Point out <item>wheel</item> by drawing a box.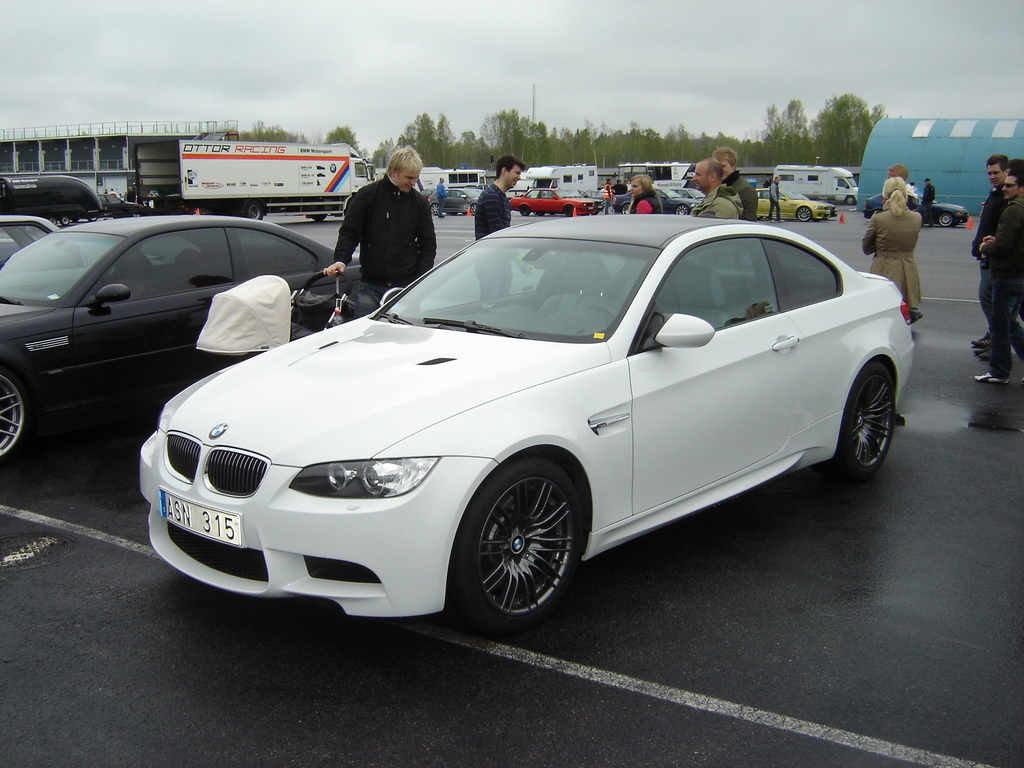
619 202 628 213.
